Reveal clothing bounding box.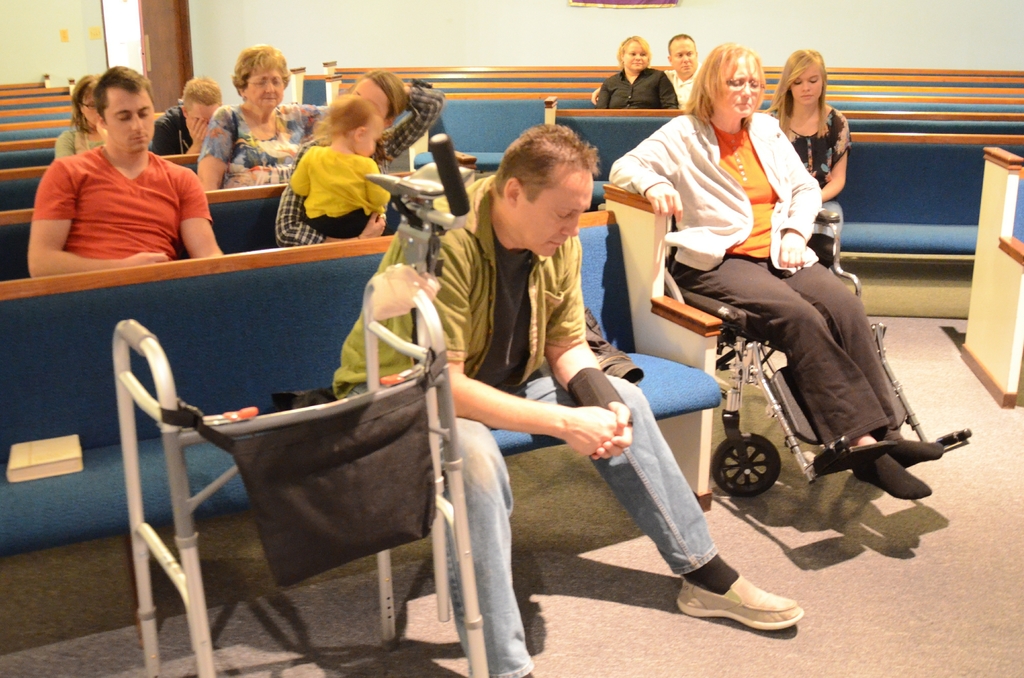
Revealed: box(275, 142, 383, 250).
